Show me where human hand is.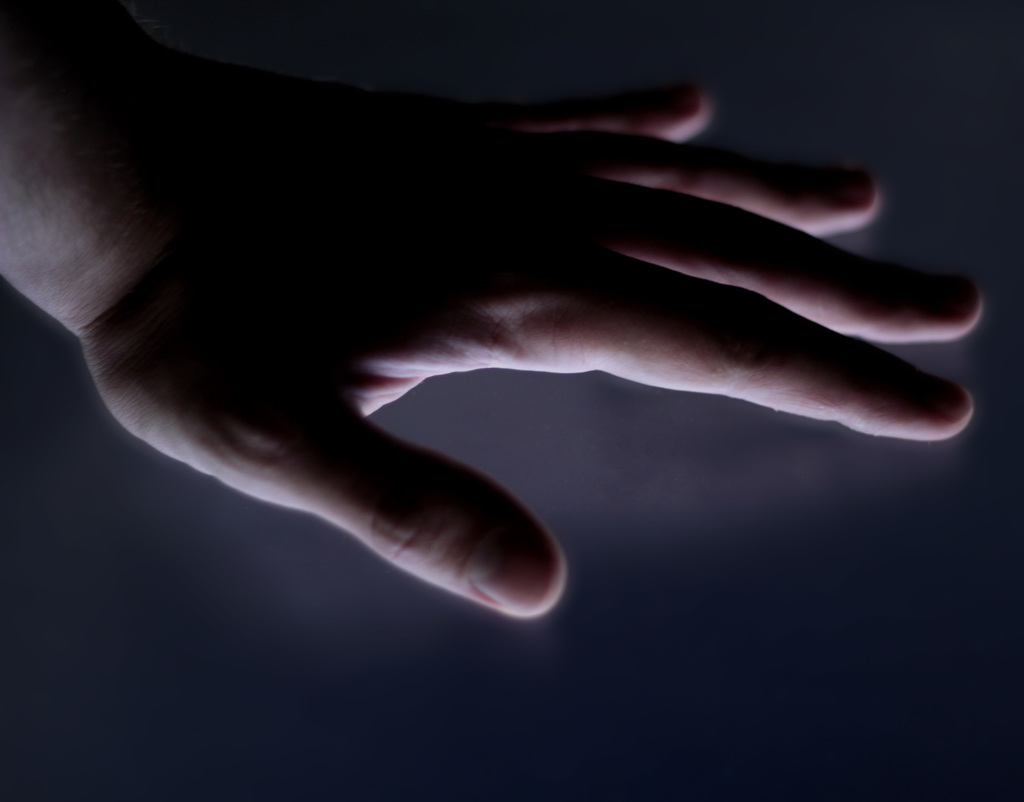
human hand is at box(0, 16, 985, 620).
